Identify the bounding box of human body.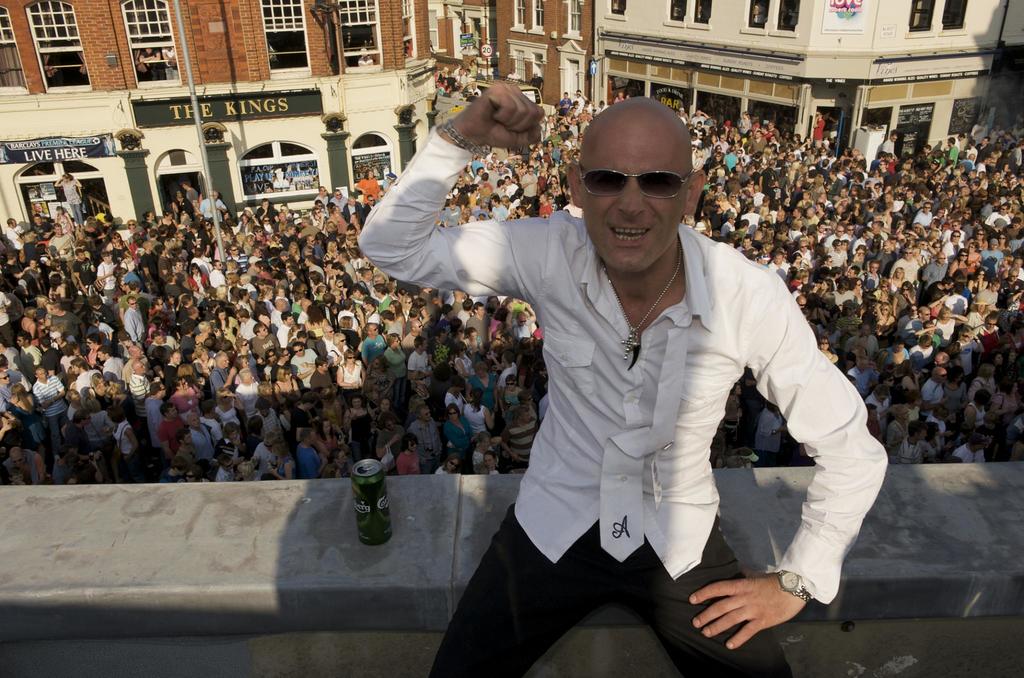
(x1=470, y1=218, x2=477, y2=221).
